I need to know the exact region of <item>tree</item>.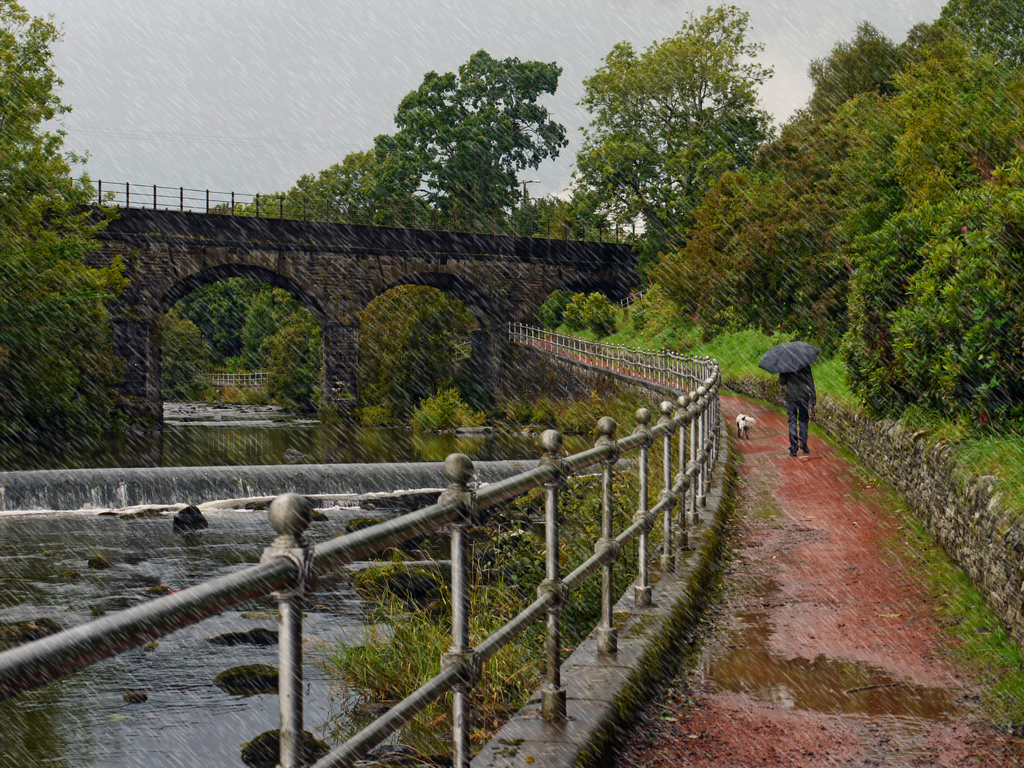
Region: (x1=575, y1=288, x2=630, y2=344).
